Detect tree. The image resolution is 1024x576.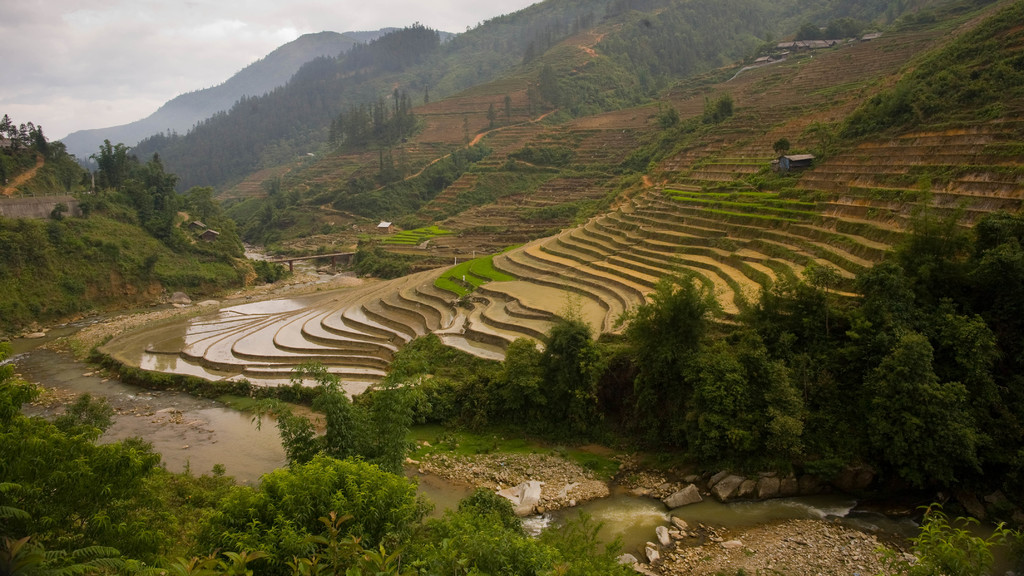
<box>456,332,556,436</box>.
